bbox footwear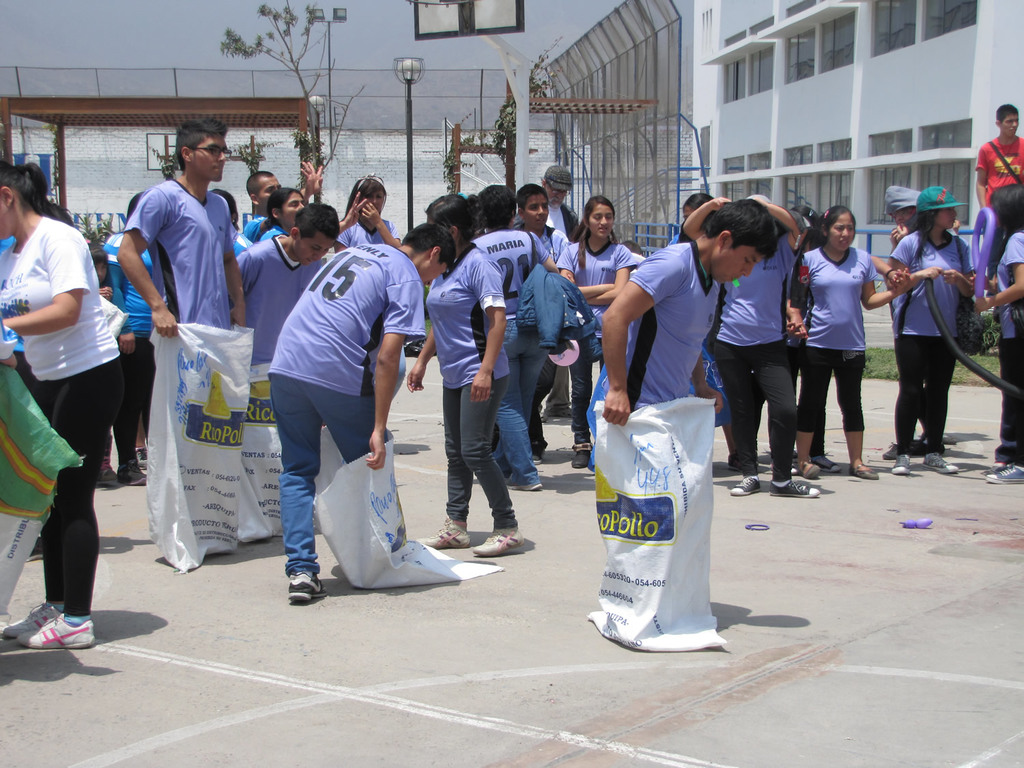
bbox=[419, 518, 471, 551]
